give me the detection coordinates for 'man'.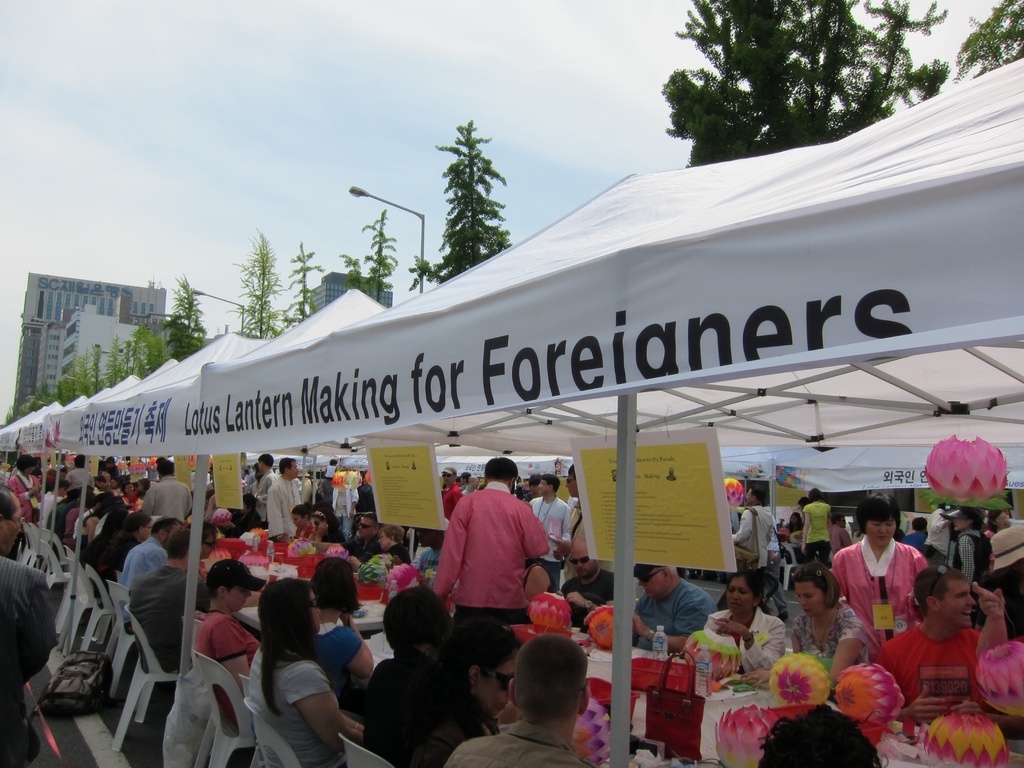
759, 704, 886, 767.
